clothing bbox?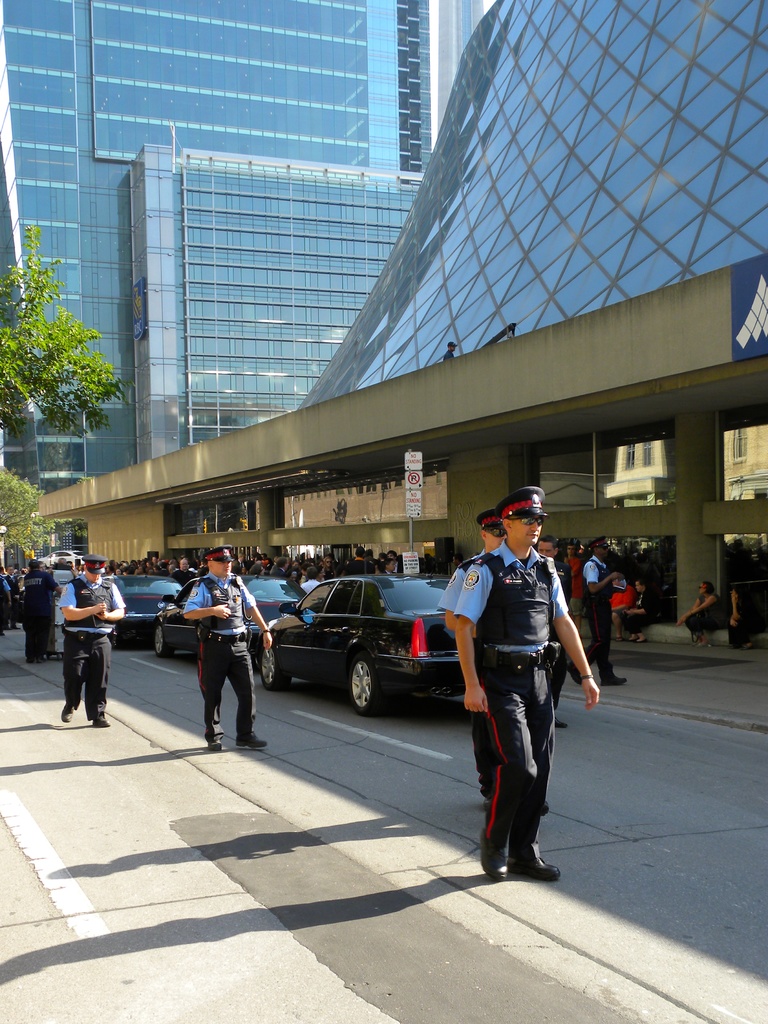
(684,594,723,637)
